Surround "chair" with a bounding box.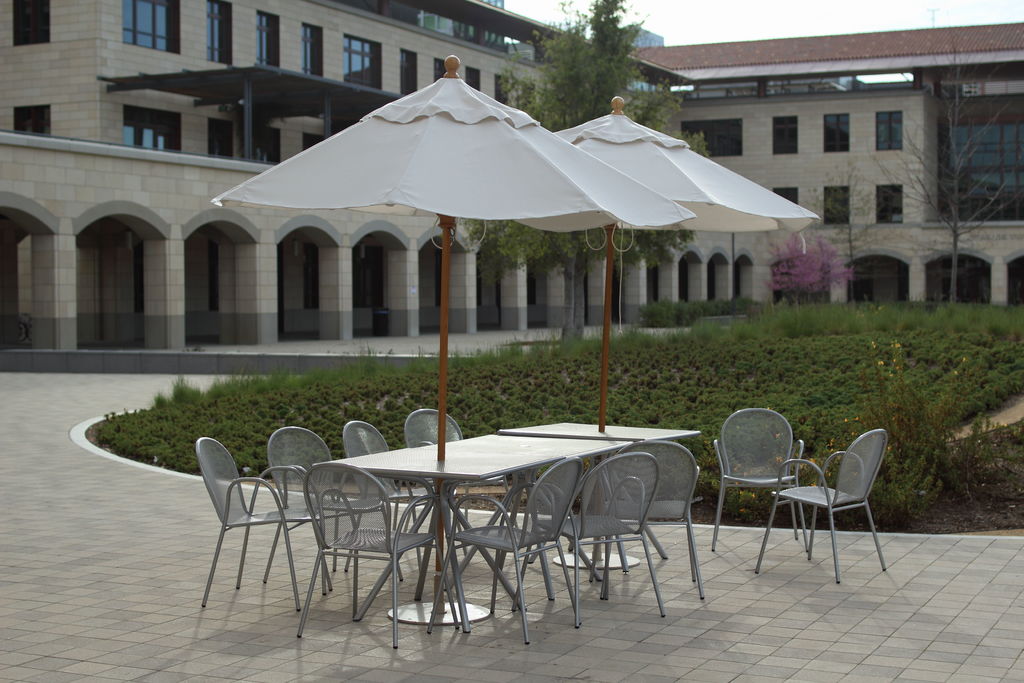
pyautogui.locateOnScreen(519, 451, 664, 630).
